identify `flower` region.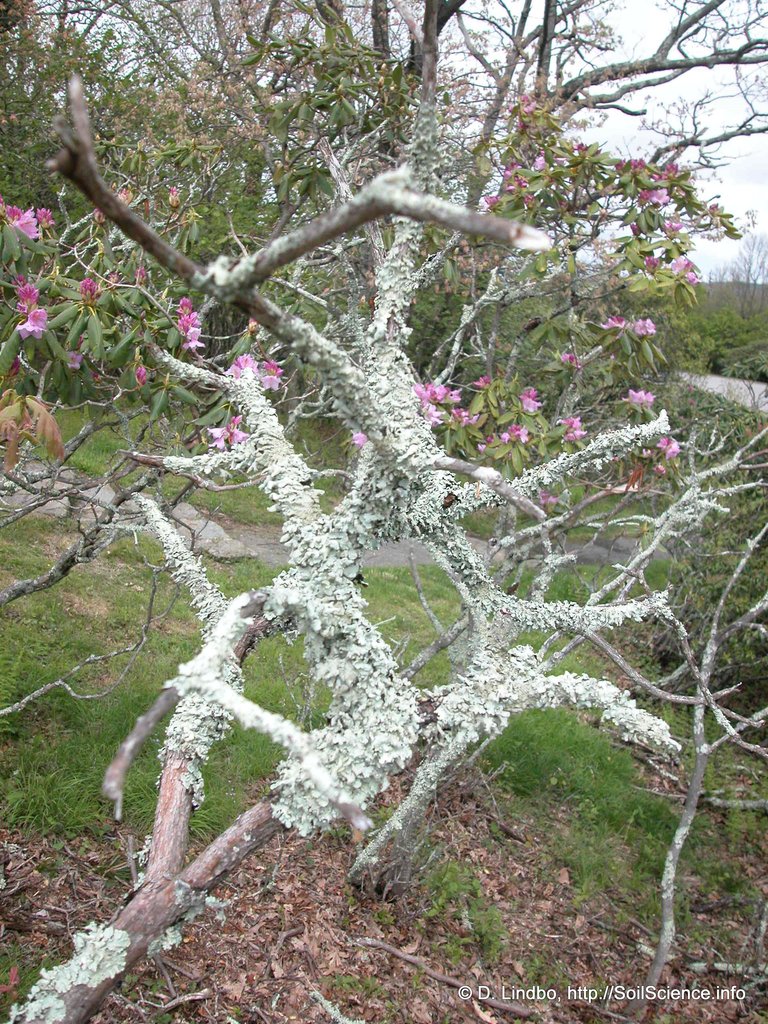
Region: box=[350, 428, 367, 449].
